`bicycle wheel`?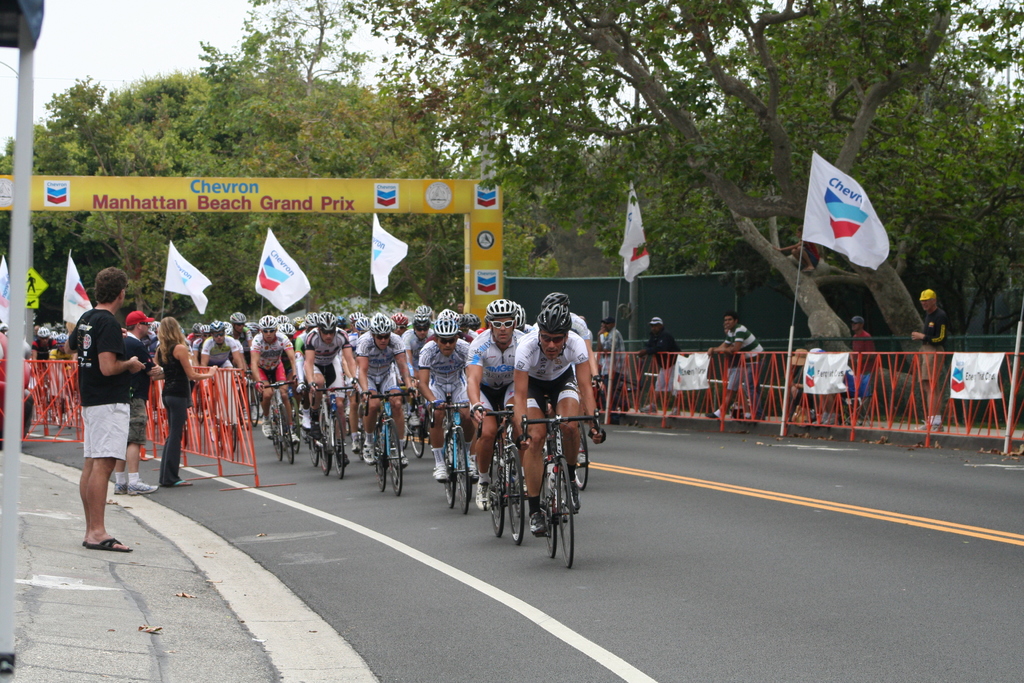
(410, 413, 423, 457)
